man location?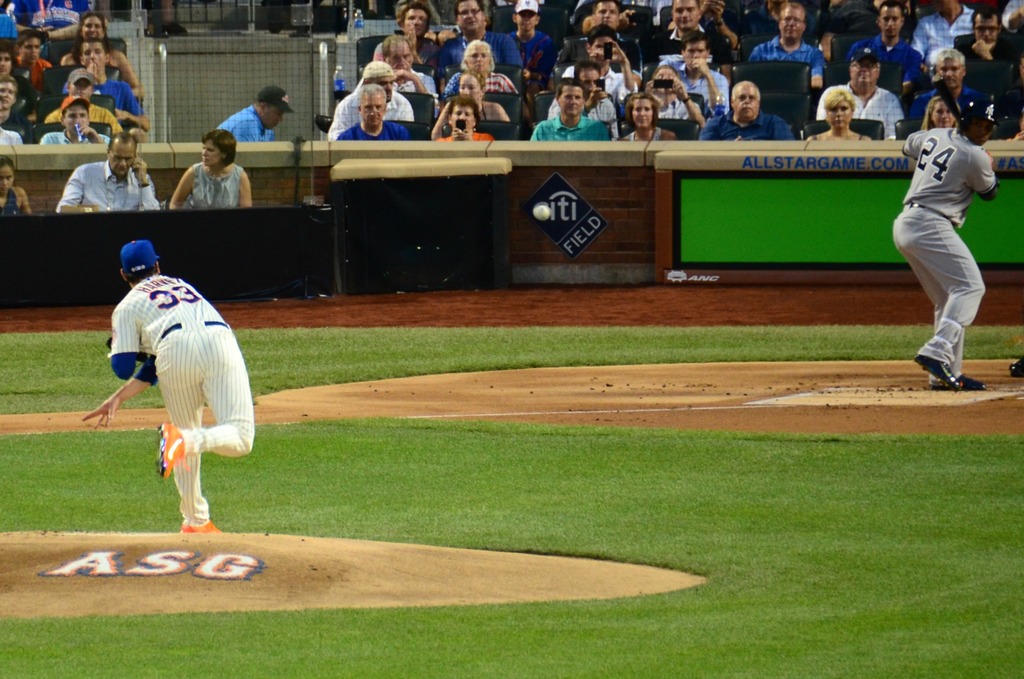
bbox=(60, 30, 147, 122)
